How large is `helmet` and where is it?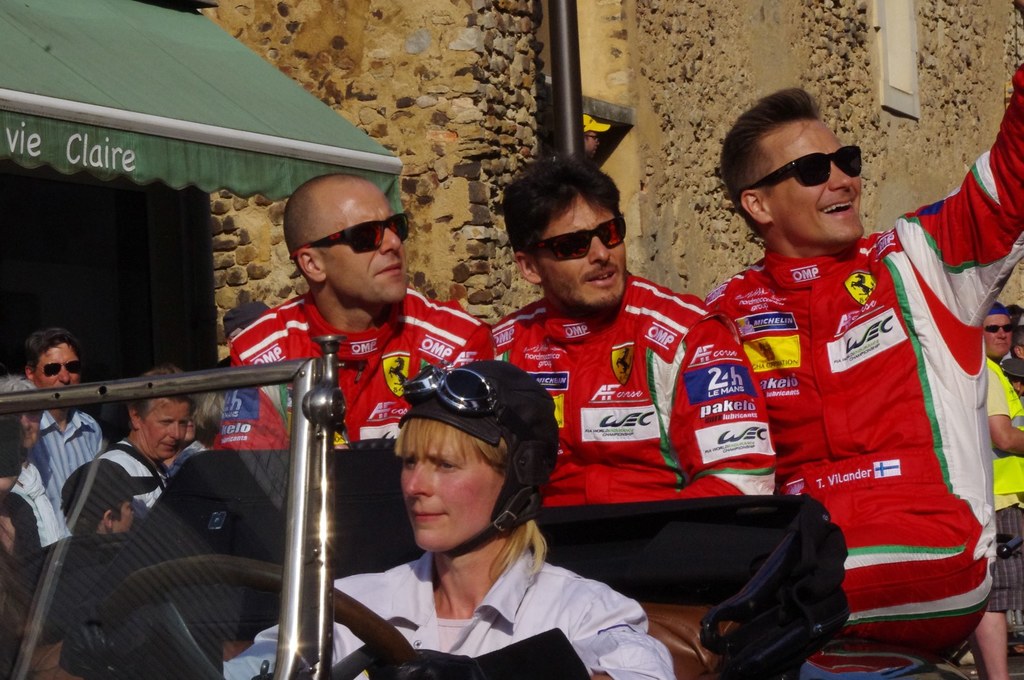
Bounding box: locate(387, 370, 559, 577).
